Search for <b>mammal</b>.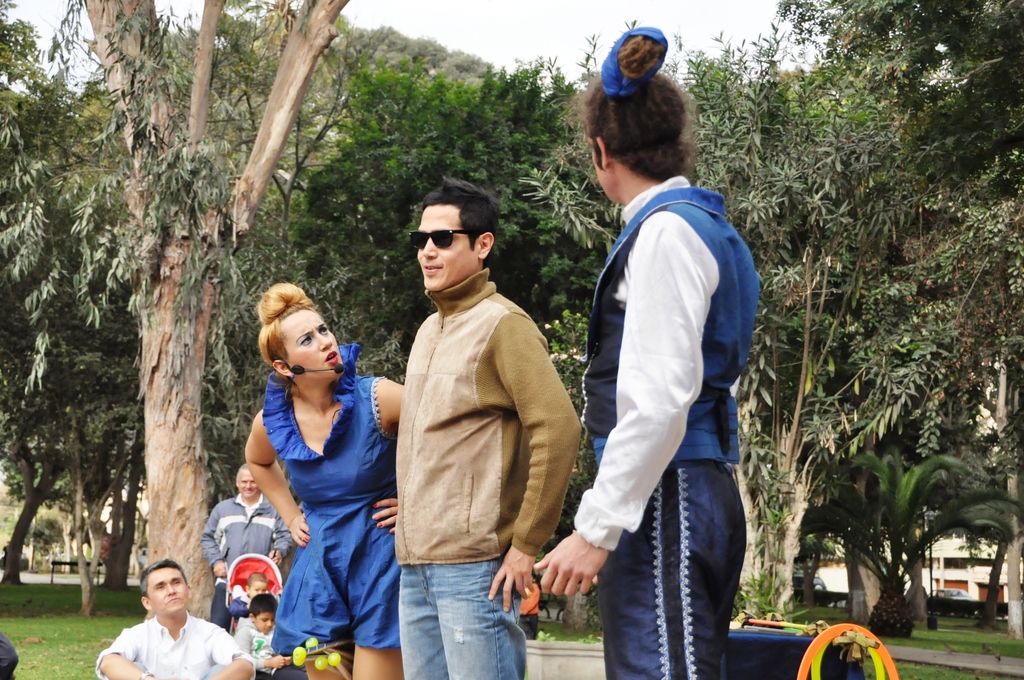
Found at <box>225,296,404,631</box>.
